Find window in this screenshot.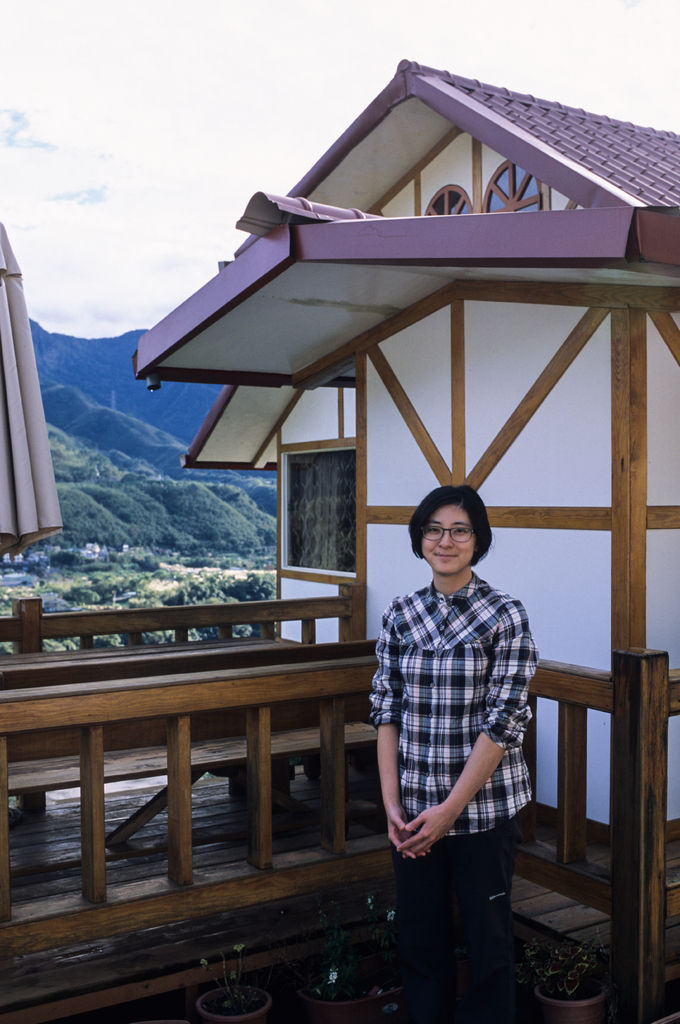
The bounding box for window is <region>259, 426, 379, 585</region>.
